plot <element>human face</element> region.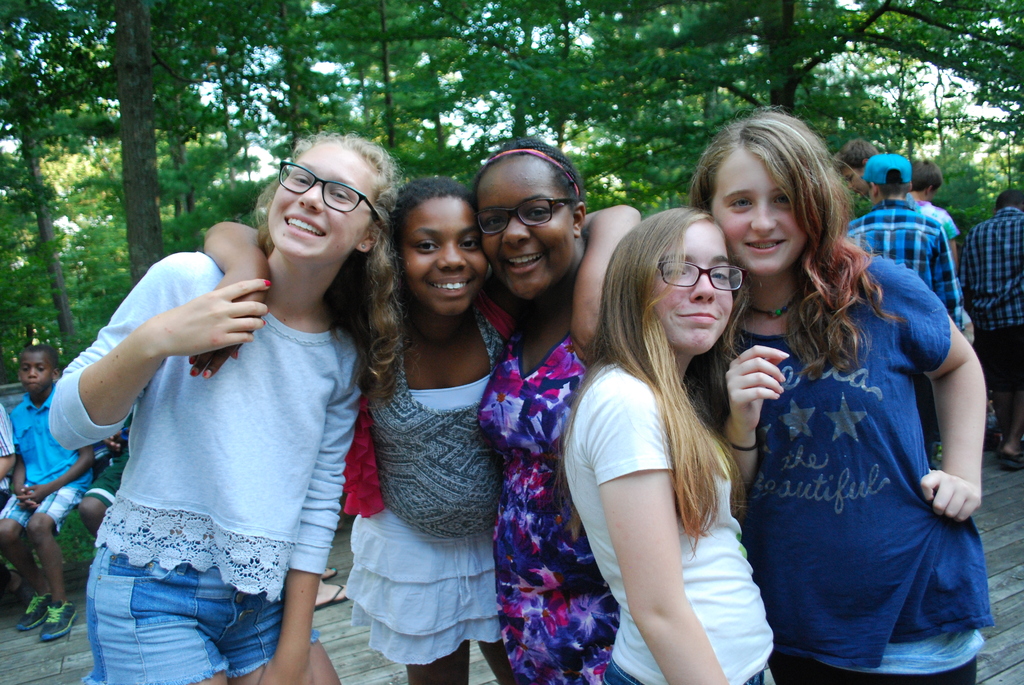
Plotted at <box>655,220,732,359</box>.
